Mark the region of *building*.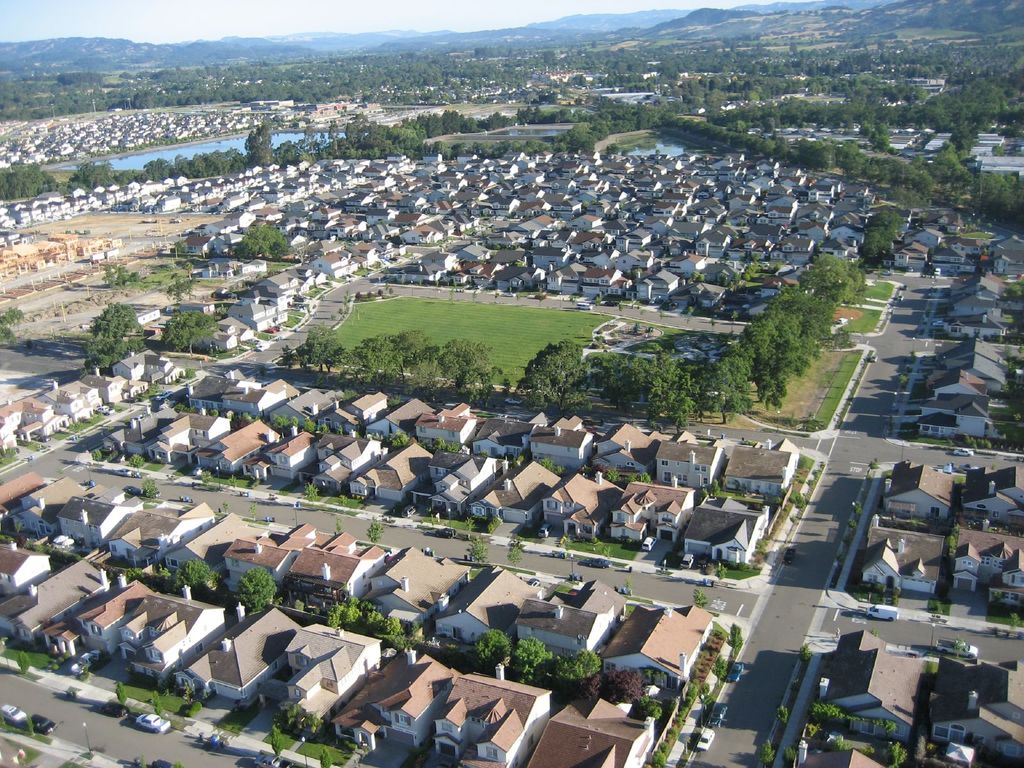
Region: BBox(251, 424, 320, 481).
